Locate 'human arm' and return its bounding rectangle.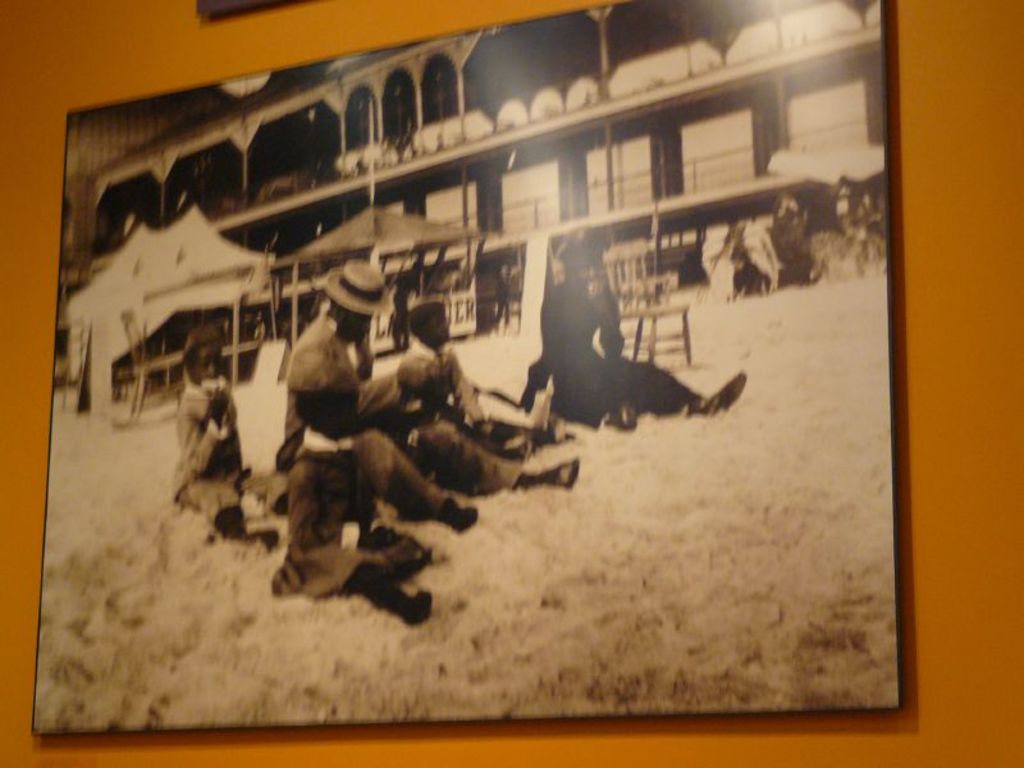
285:457:323:550.
